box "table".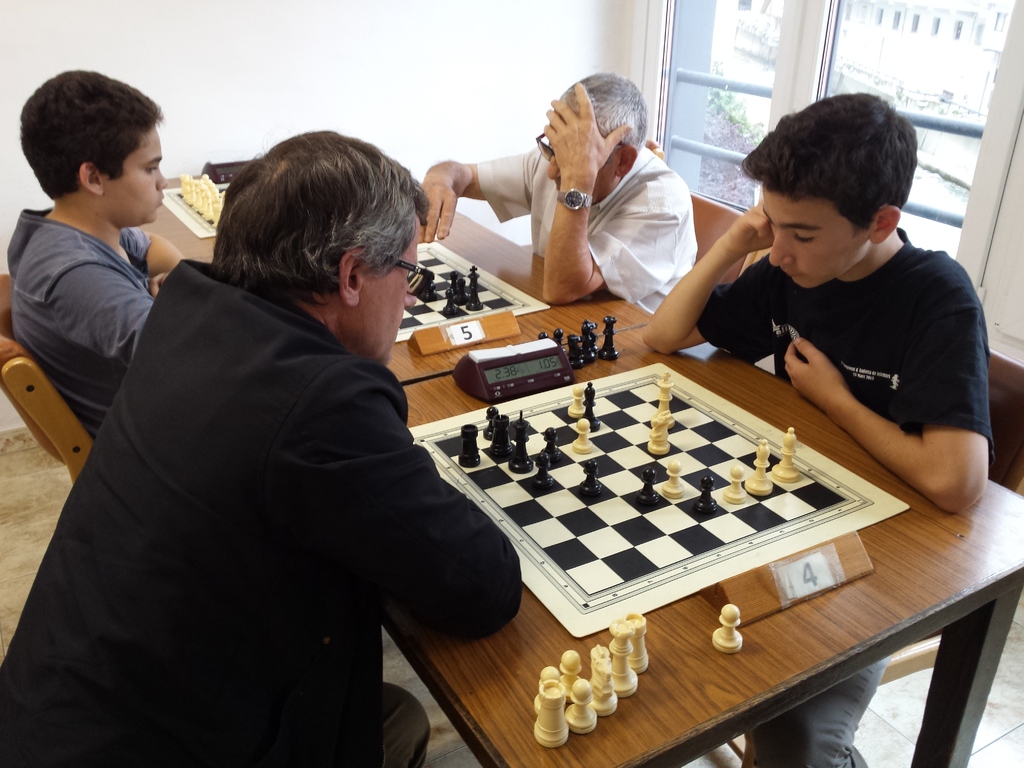
136,177,662,398.
